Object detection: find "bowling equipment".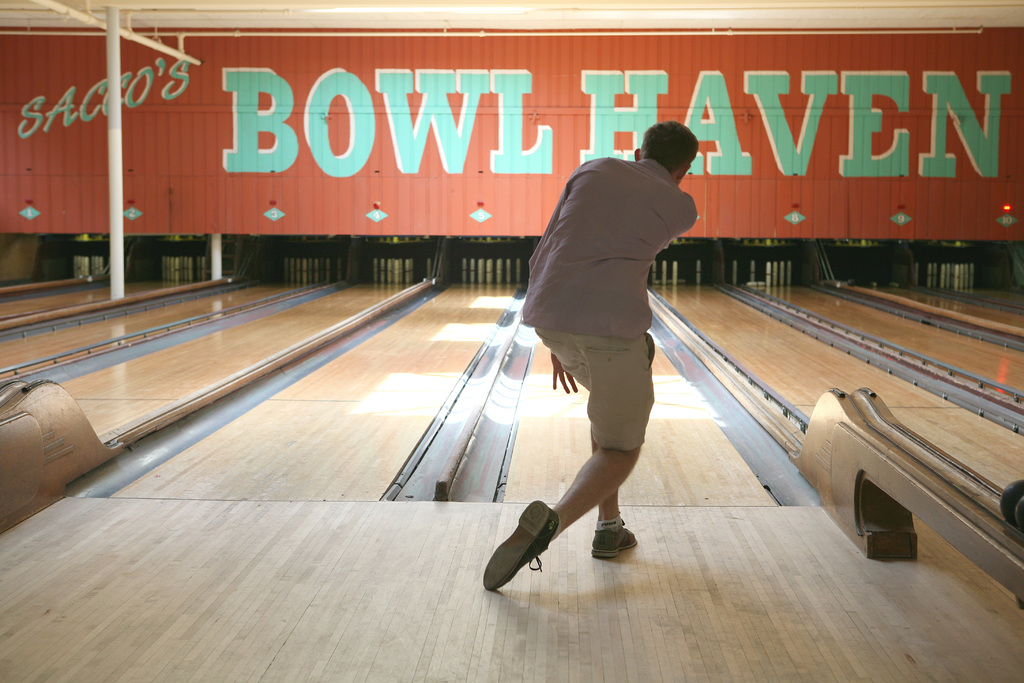
<region>787, 261, 794, 290</region>.
